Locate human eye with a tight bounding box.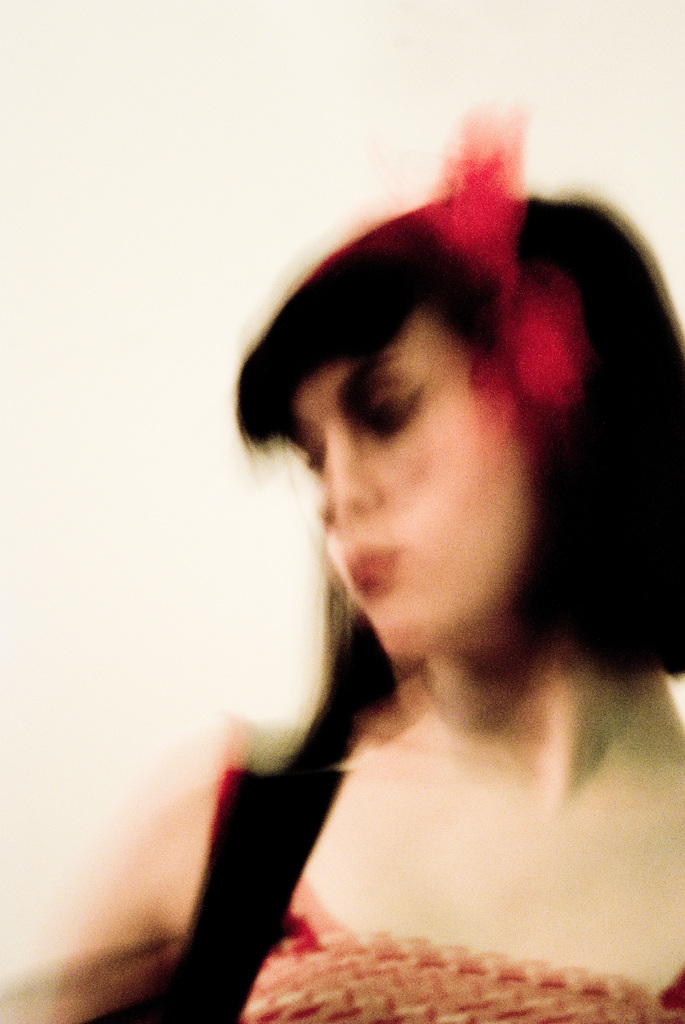
361 388 410 442.
